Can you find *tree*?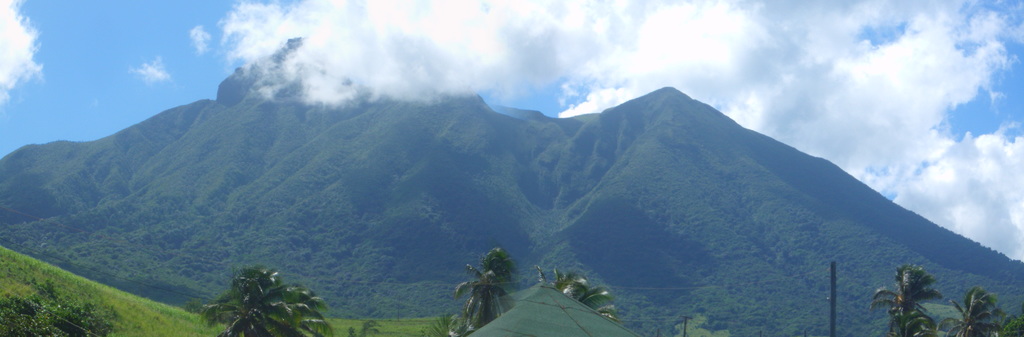
Yes, bounding box: 452:251:515:330.
